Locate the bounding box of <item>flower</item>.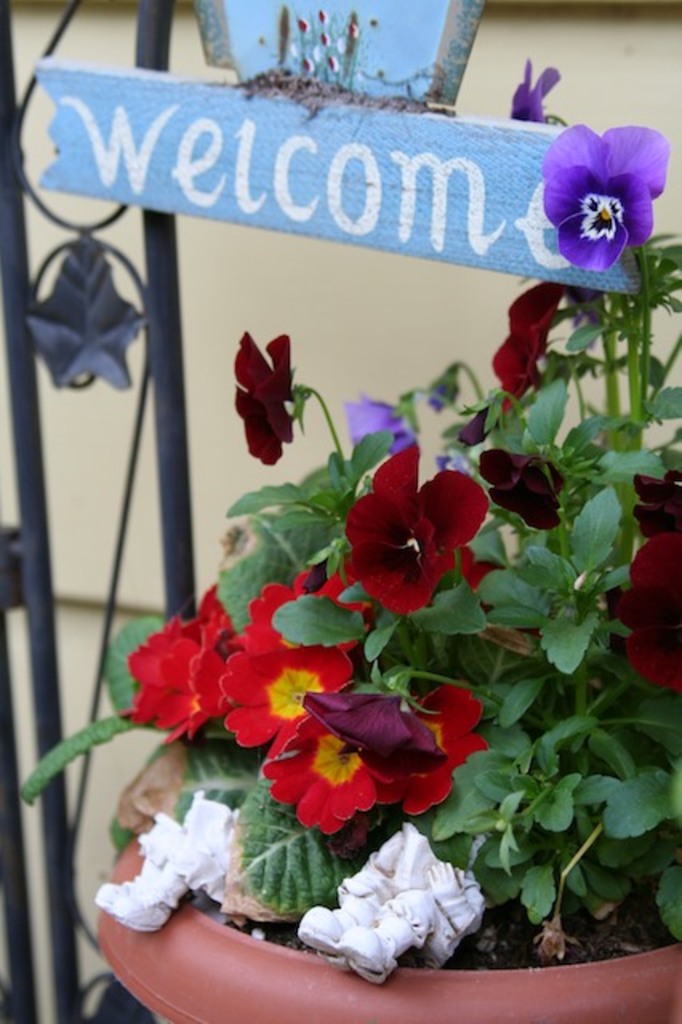
Bounding box: pyautogui.locateOnScreen(483, 448, 570, 528).
